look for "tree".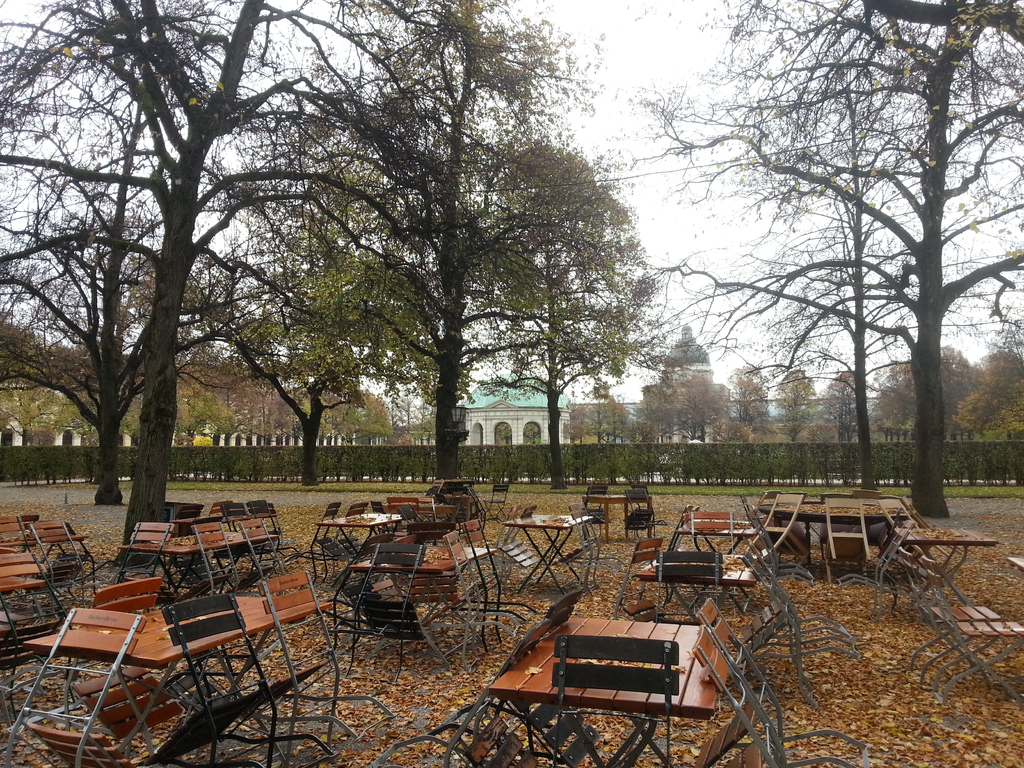
Found: 958:394:1018:431.
